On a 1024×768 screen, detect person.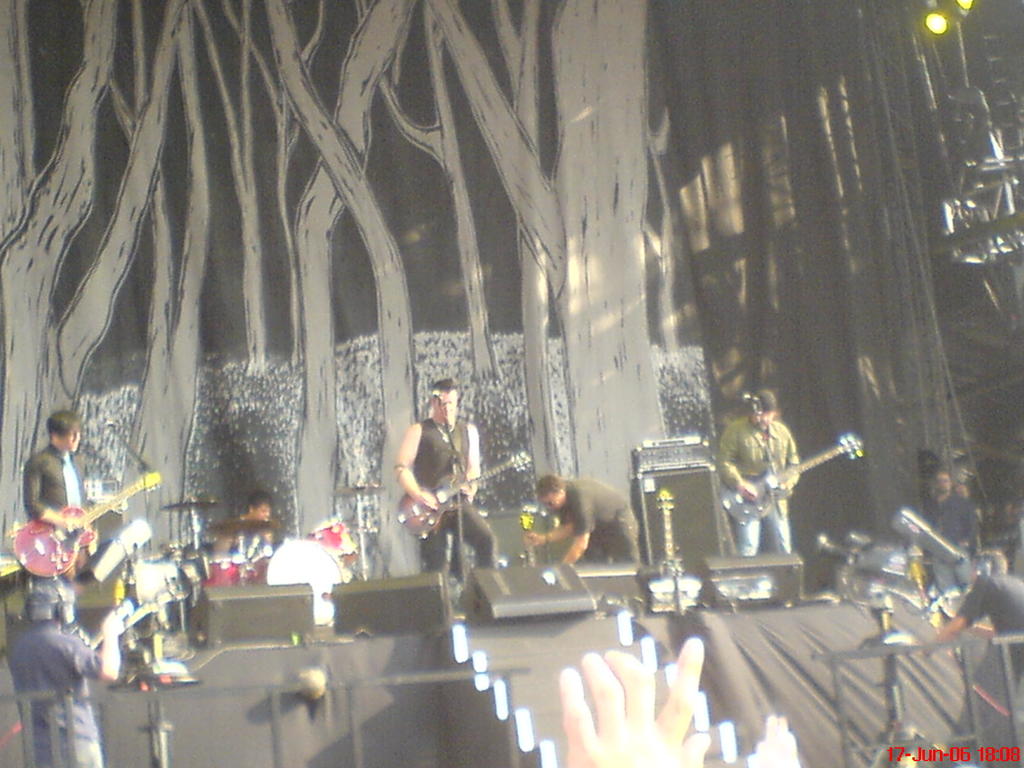
rect(714, 388, 804, 562).
